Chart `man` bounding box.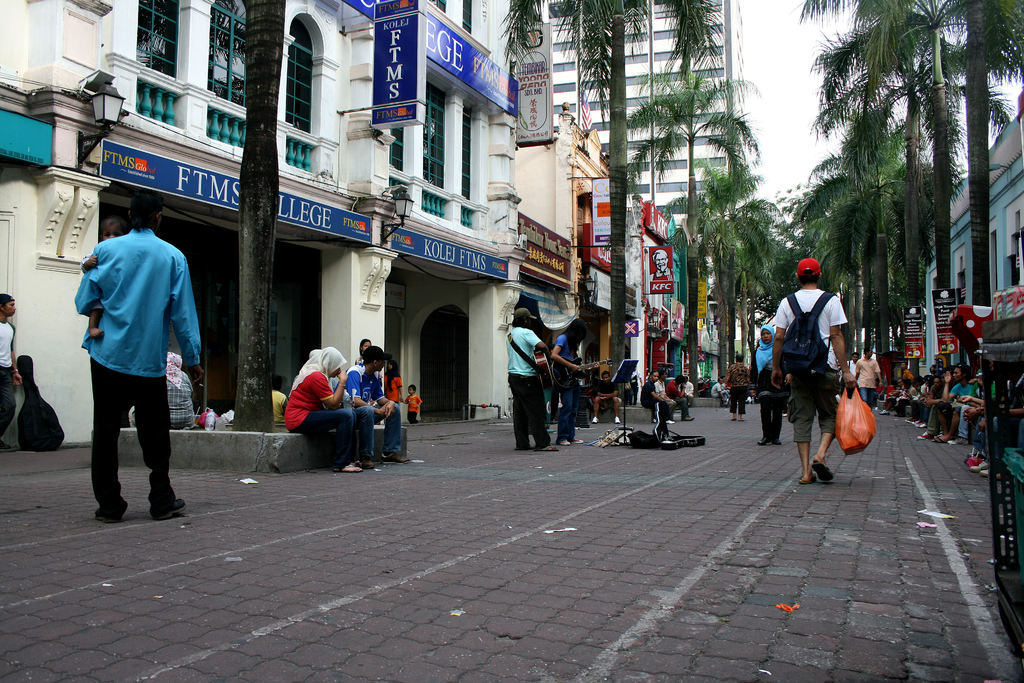
Charted: bbox=[341, 346, 410, 467].
